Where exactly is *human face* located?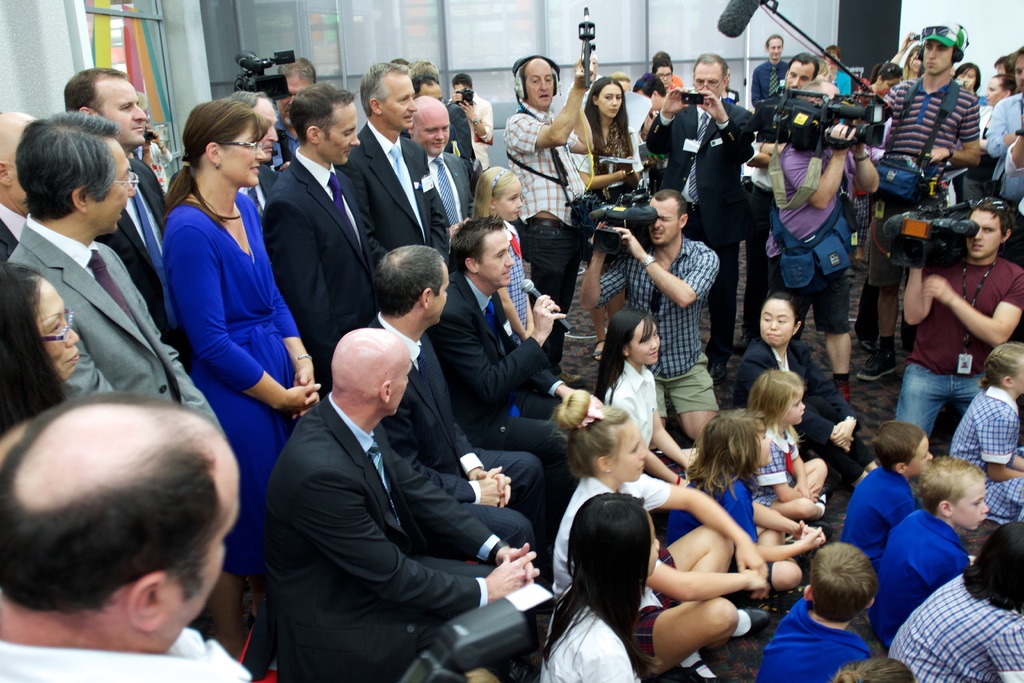
Its bounding box is rect(277, 76, 316, 126).
